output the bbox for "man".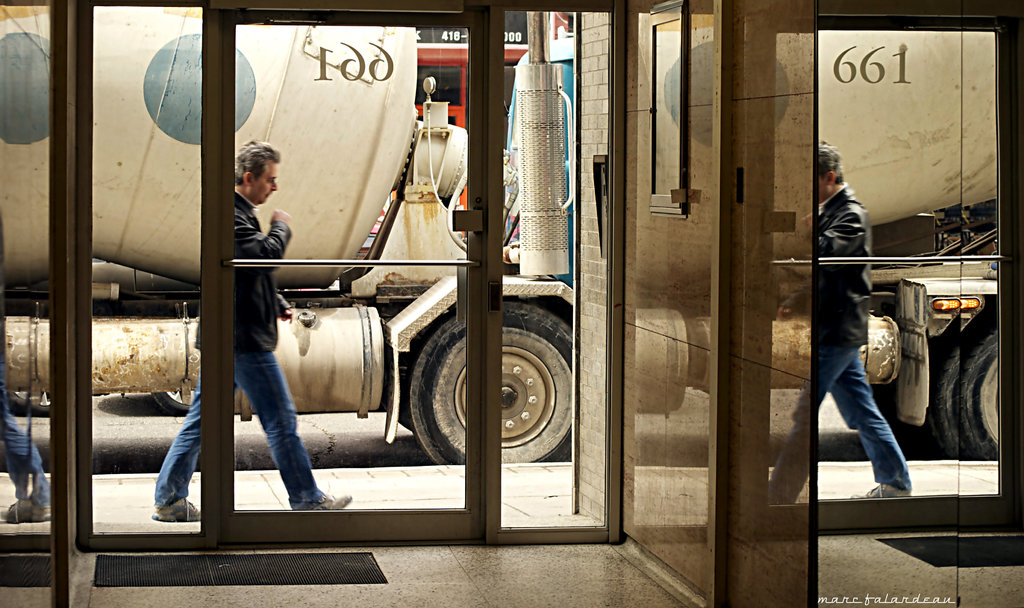
box(147, 138, 355, 523).
